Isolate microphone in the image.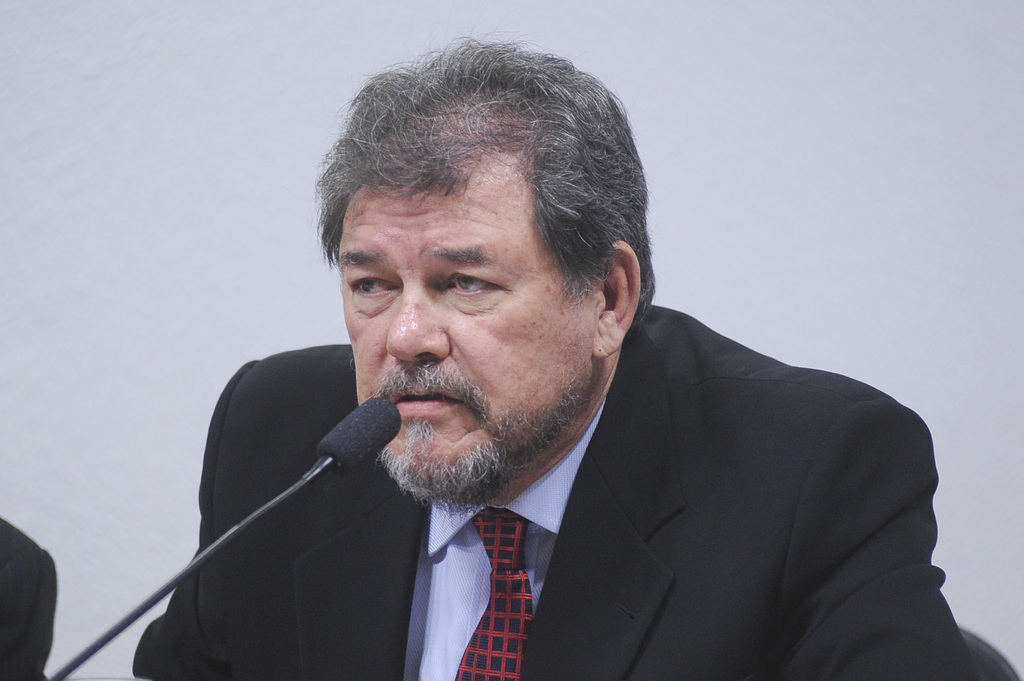
Isolated region: 317,396,399,473.
